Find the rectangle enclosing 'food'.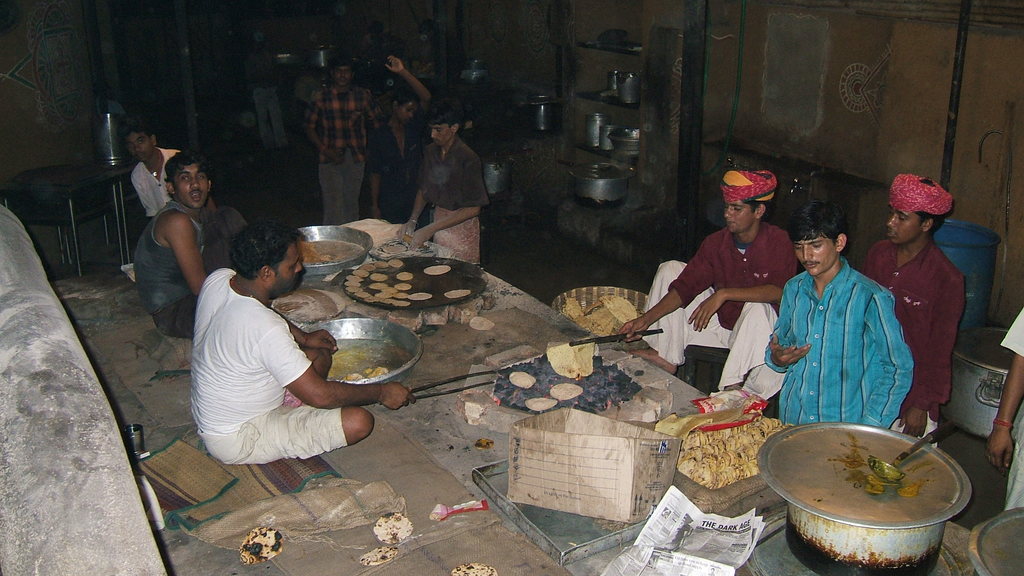
box(424, 264, 450, 276).
